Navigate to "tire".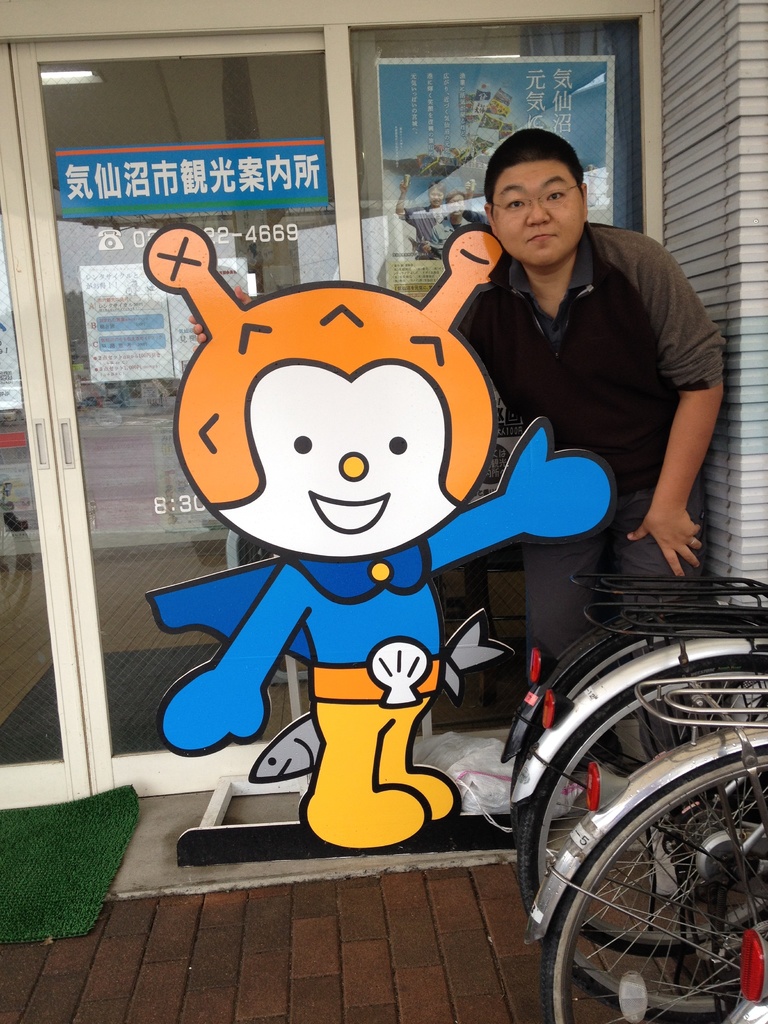
Navigation target: crop(516, 636, 767, 939).
